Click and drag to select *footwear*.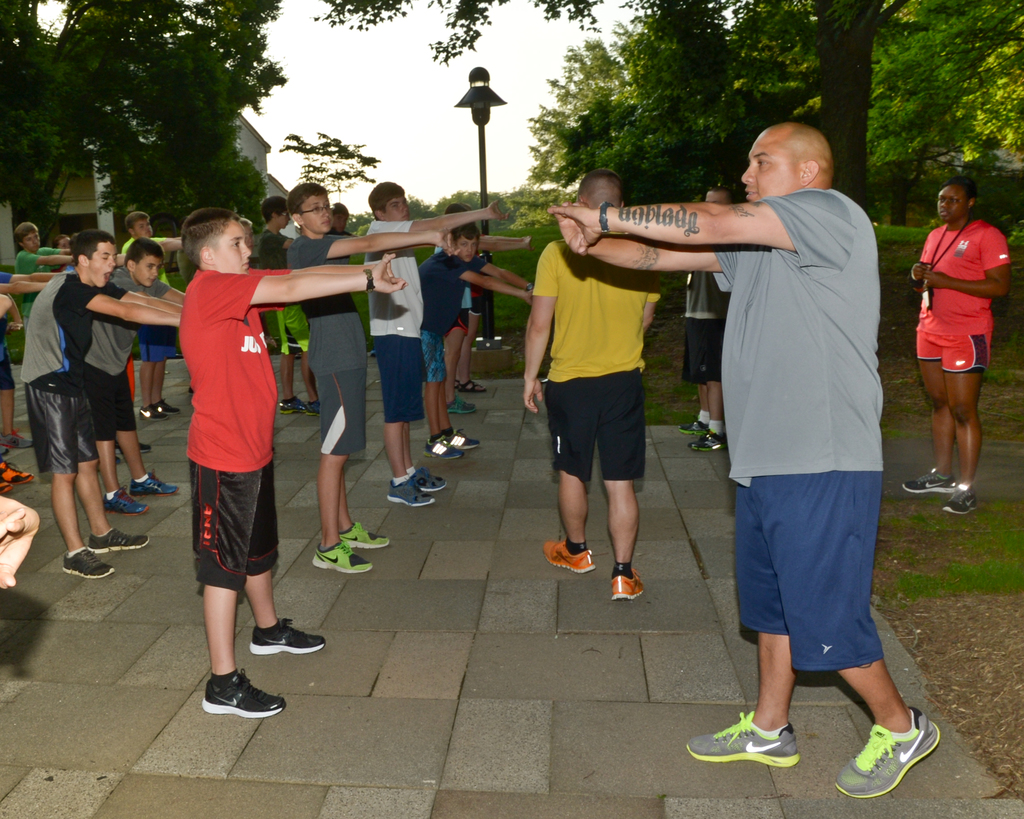
Selection: [left=117, top=441, right=145, bottom=455].
